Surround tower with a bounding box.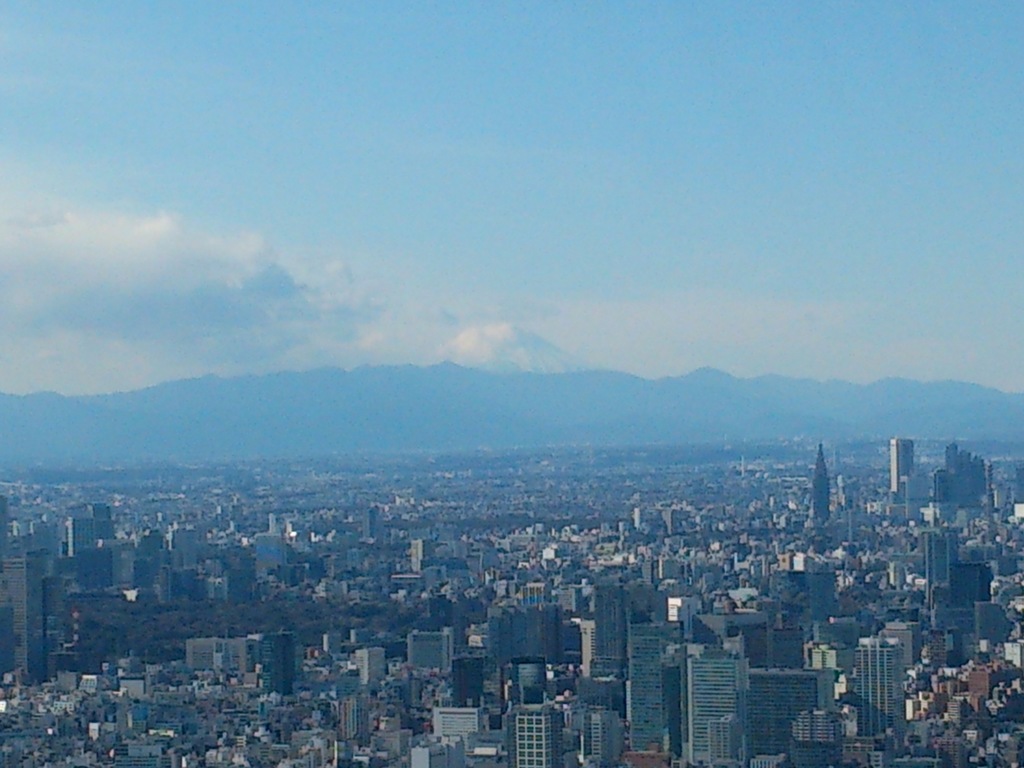
x1=812, y1=442, x2=833, y2=524.
